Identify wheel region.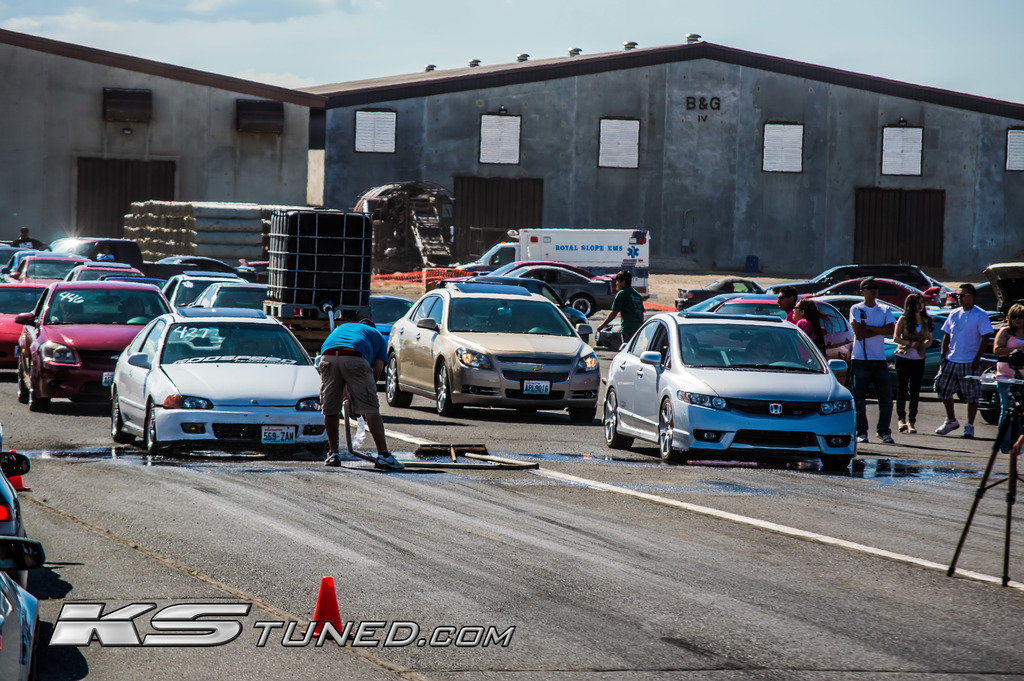
Region: 16/363/28/404.
